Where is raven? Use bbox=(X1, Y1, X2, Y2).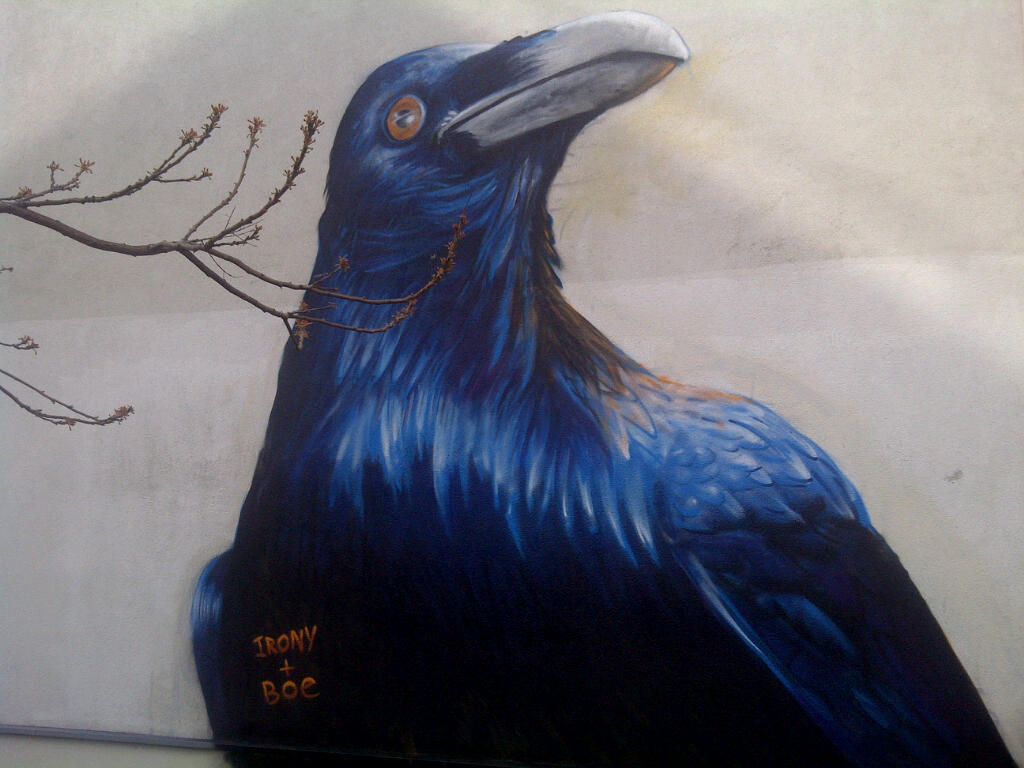
bbox=(164, 41, 930, 767).
